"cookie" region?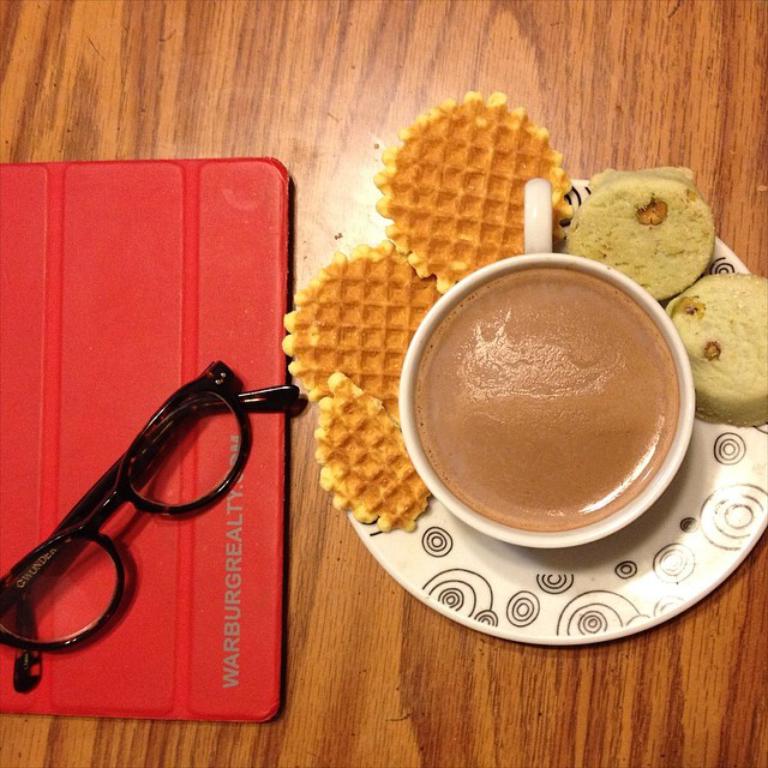
(316,364,428,530)
